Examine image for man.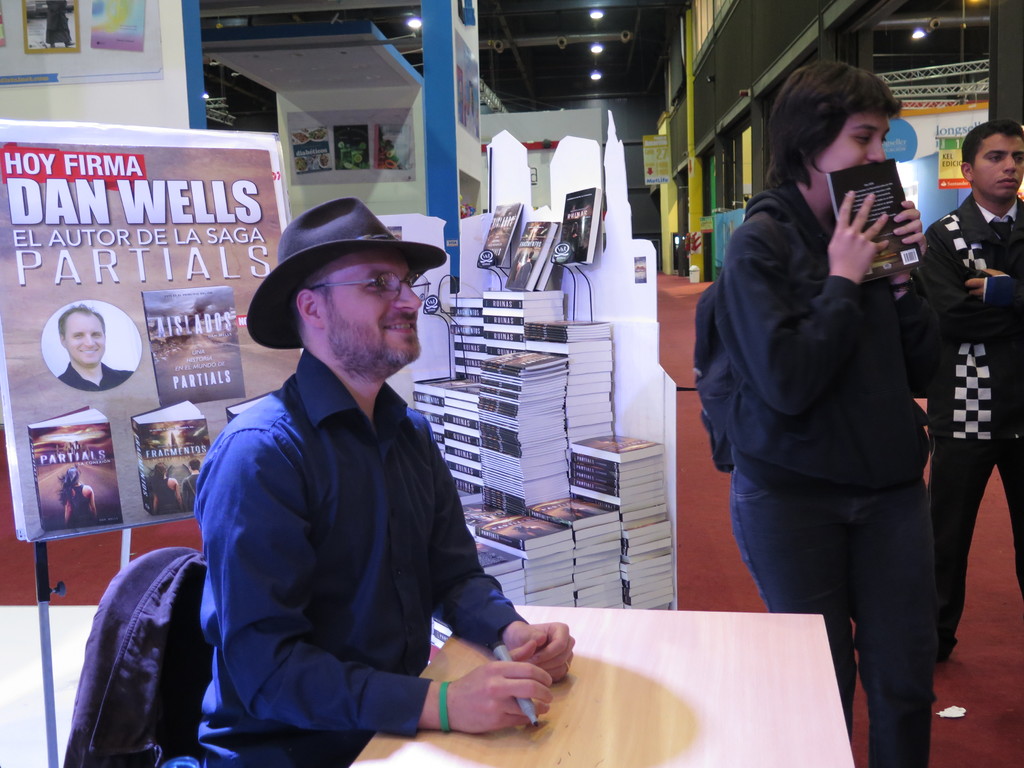
Examination result: (915,127,1023,667).
